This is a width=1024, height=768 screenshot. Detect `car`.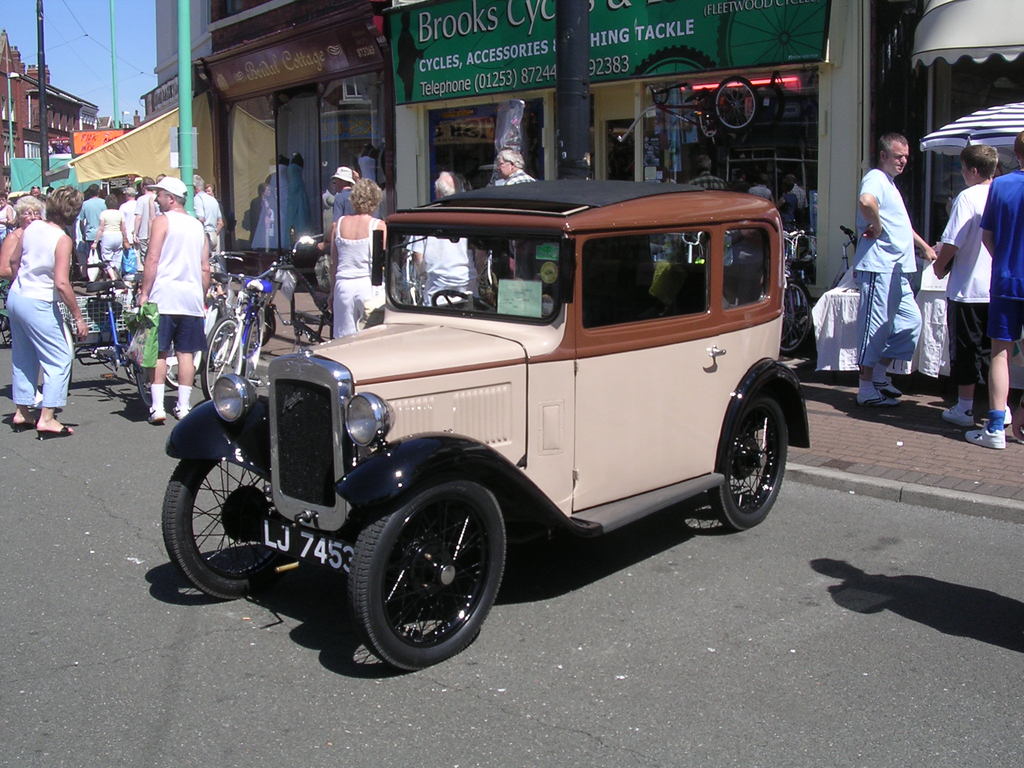
[129,173,789,669].
